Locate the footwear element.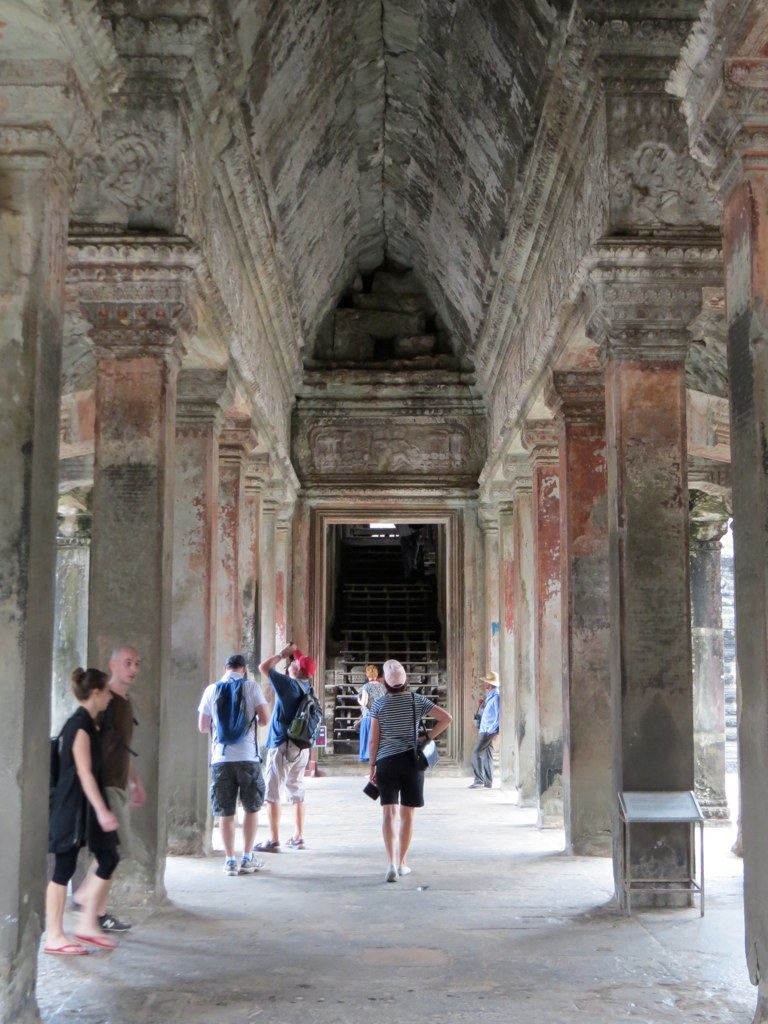
Element bbox: bbox=(96, 909, 137, 933).
